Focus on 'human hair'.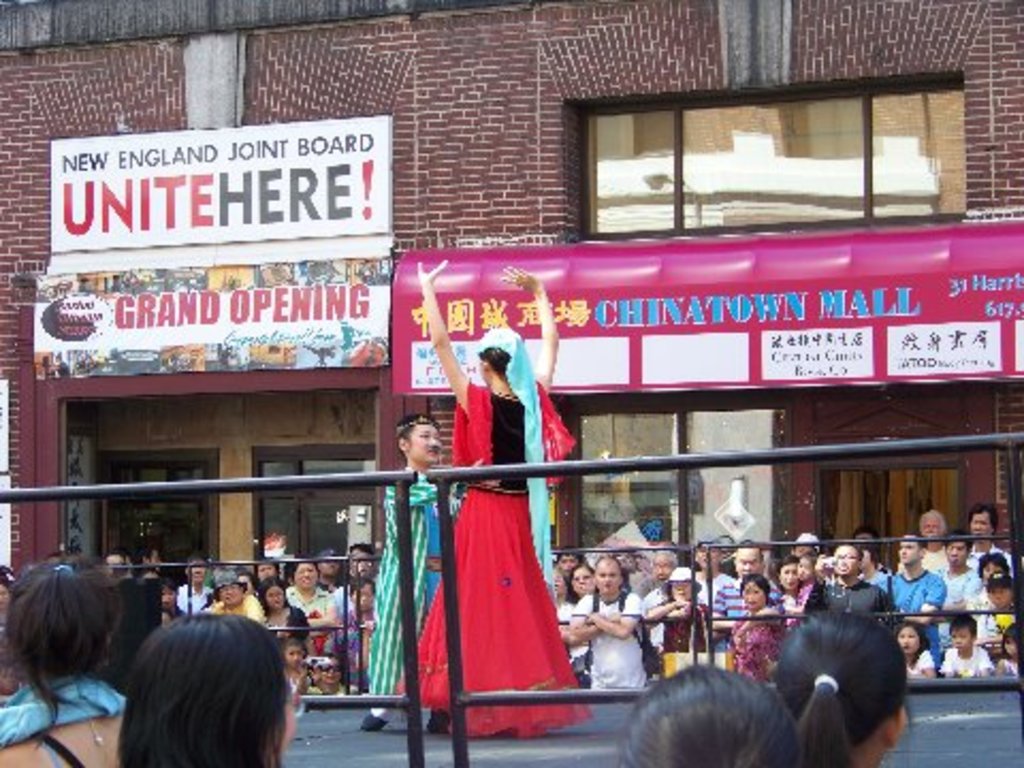
Focused at pyautogui.locateOnScreen(0, 553, 119, 747).
